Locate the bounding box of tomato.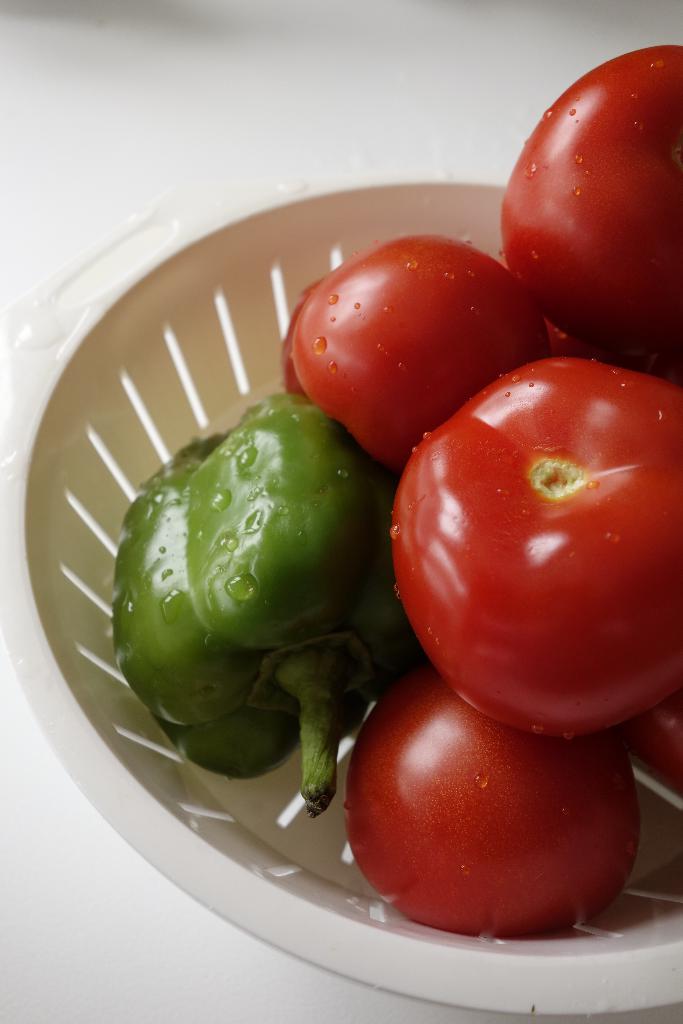
Bounding box: detection(388, 350, 682, 760).
